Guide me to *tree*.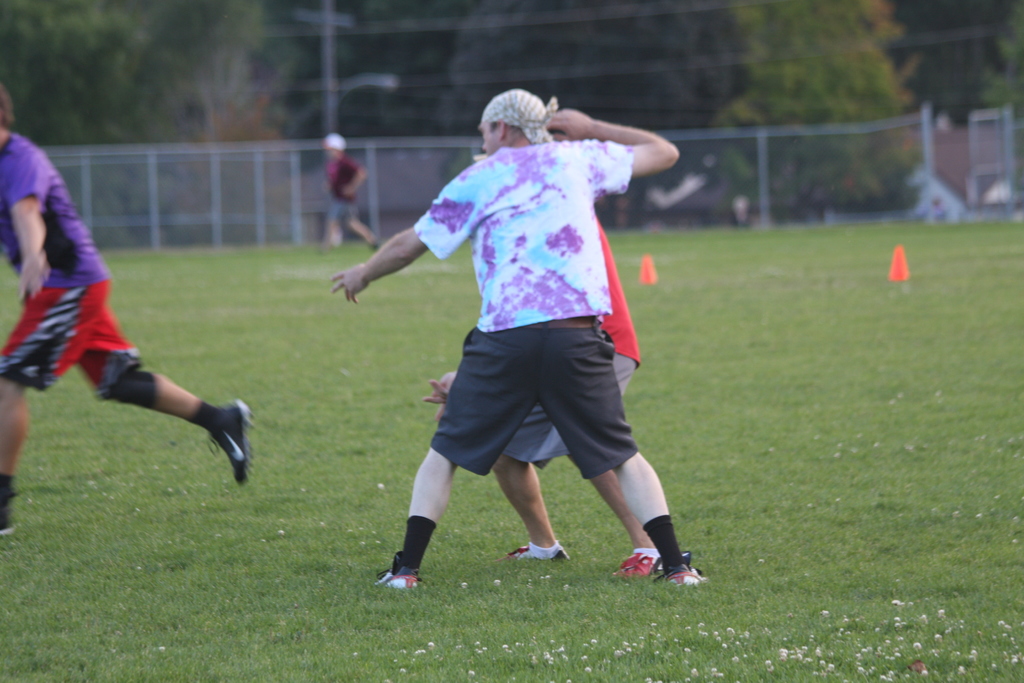
Guidance: select_region(8, 0, 278, 152).
